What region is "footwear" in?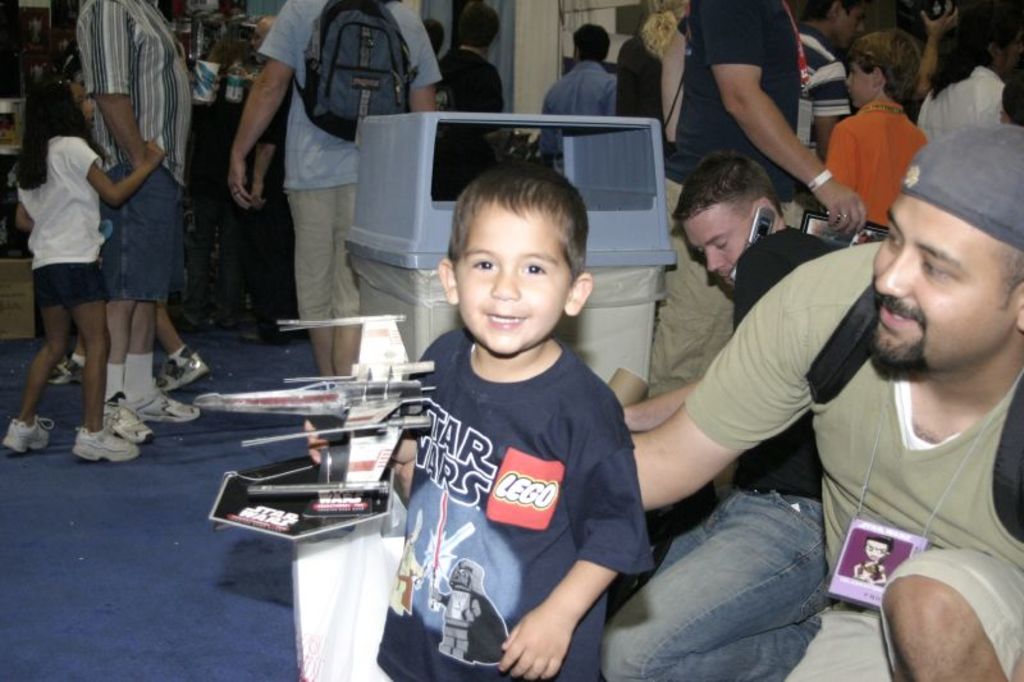
(155, 339, 205, 393).
